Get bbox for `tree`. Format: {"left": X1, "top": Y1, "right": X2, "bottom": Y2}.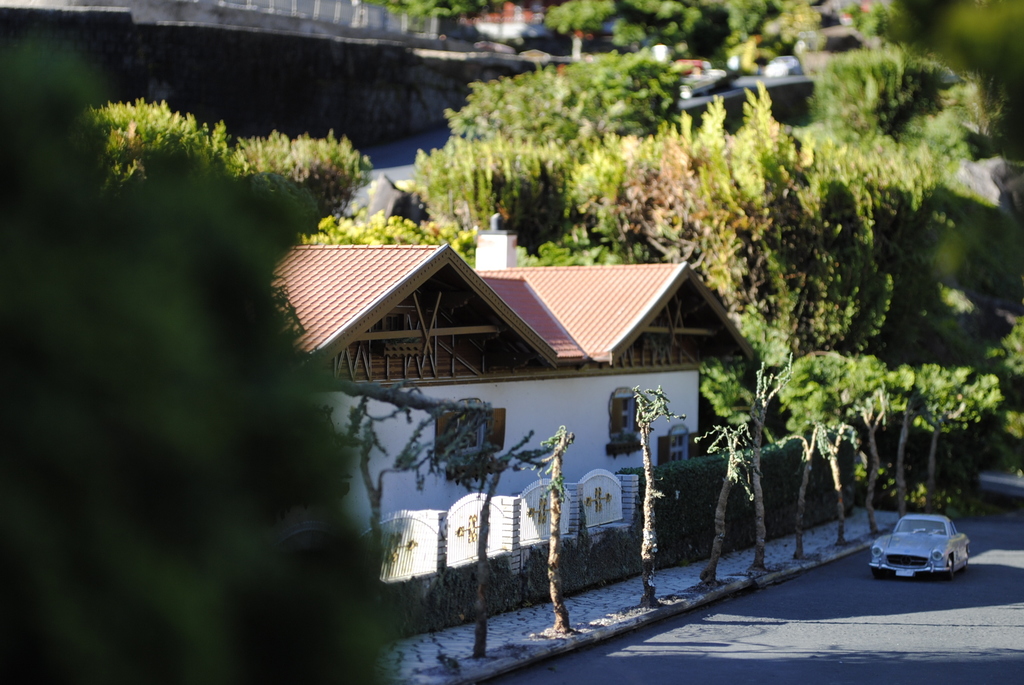
{"left": 54, "top": 92, "right": 383, "bottom": 243}.
